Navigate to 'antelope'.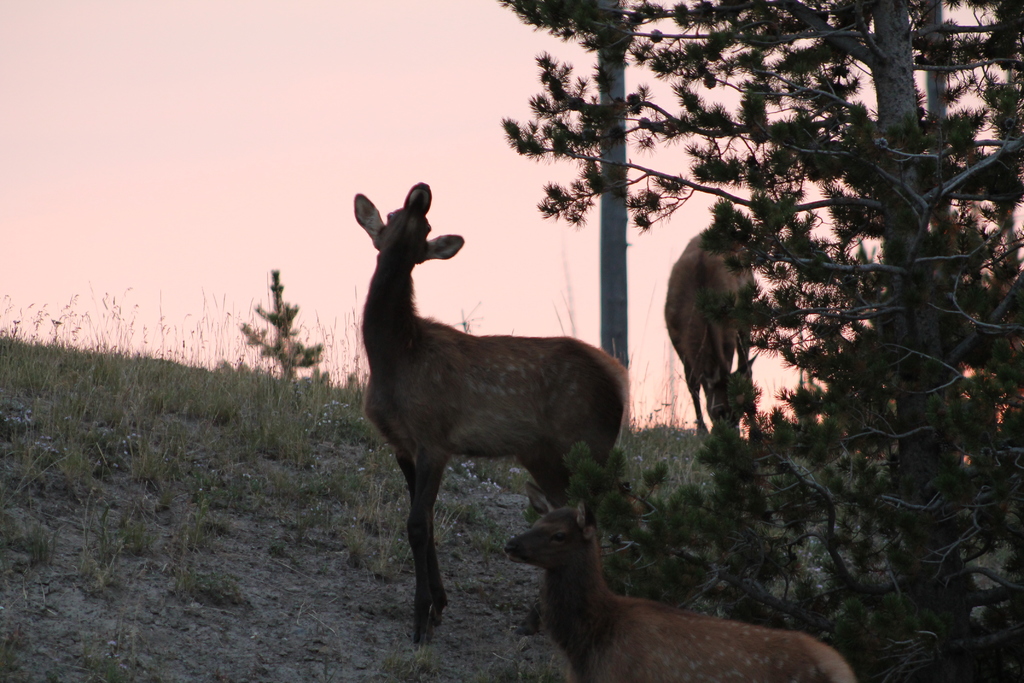
Navigation target: Rect(666, 200, 764, 436).
